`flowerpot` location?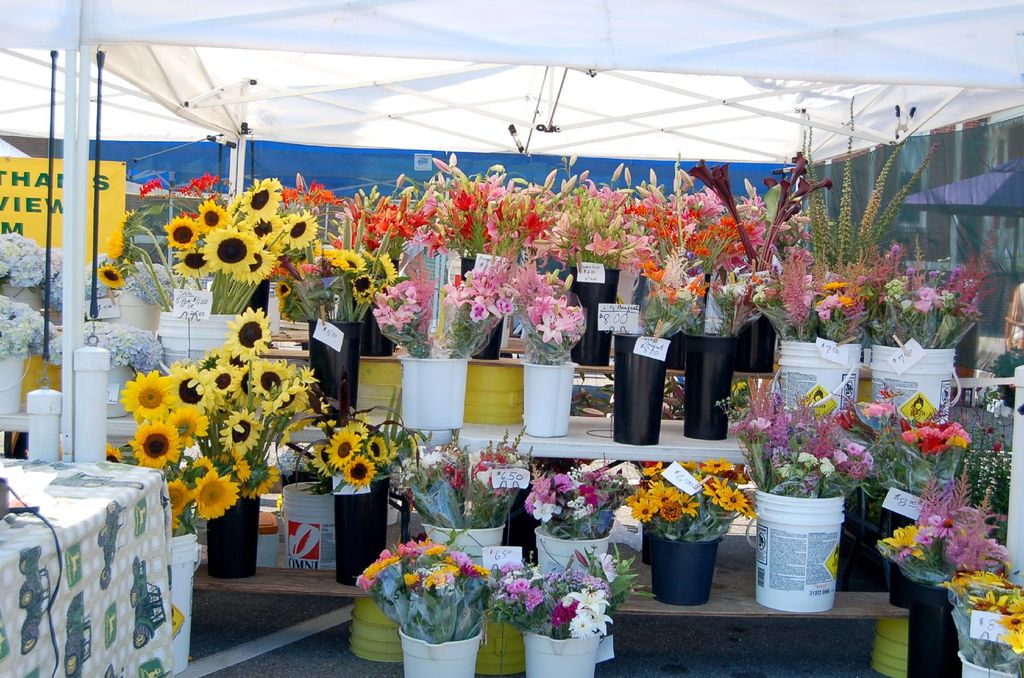
left=523, top=627, right=598, bottom=677
